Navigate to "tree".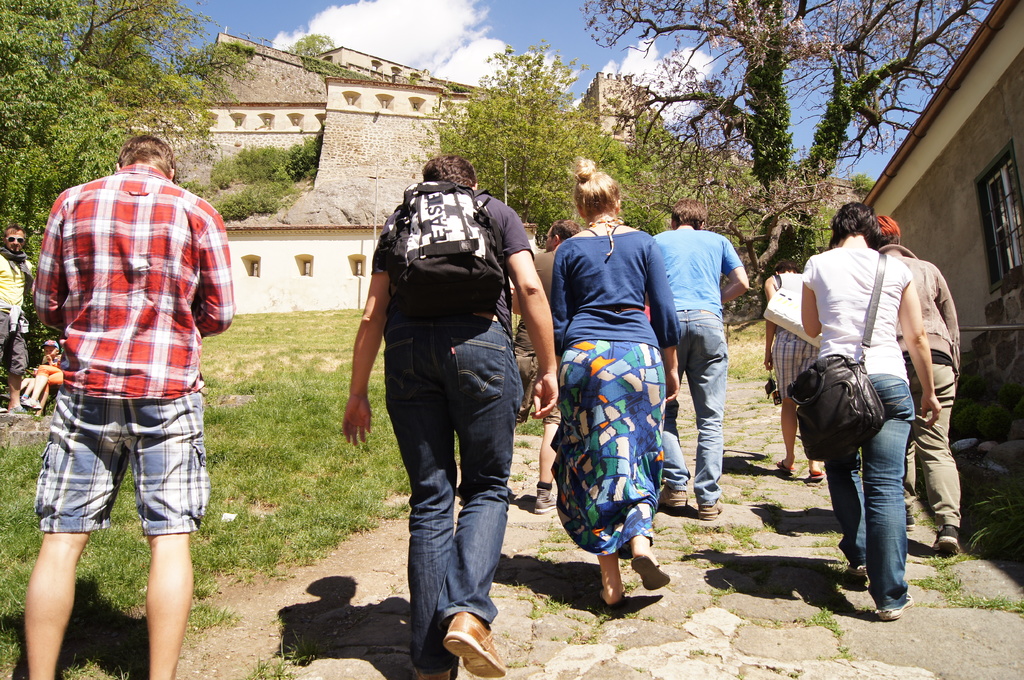
Navigation target: Rect(285, 31, 339, 58).
